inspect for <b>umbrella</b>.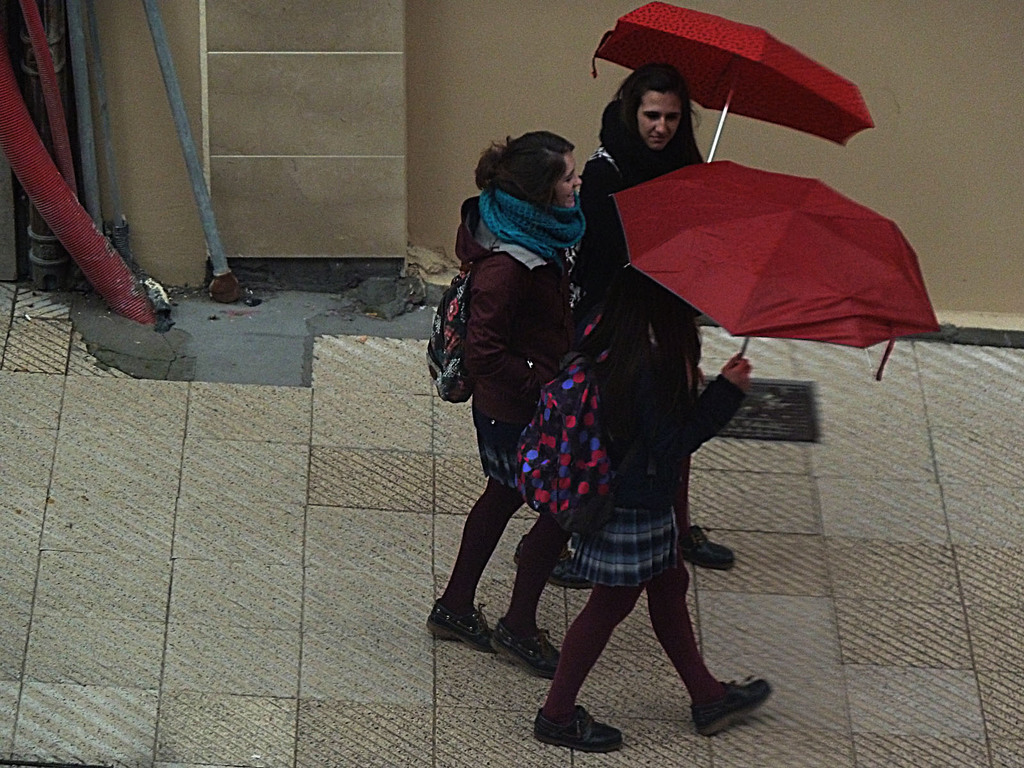
Inspection: {"x1": 595, "y1": 3, "x2": 874, "y2": 162}.
